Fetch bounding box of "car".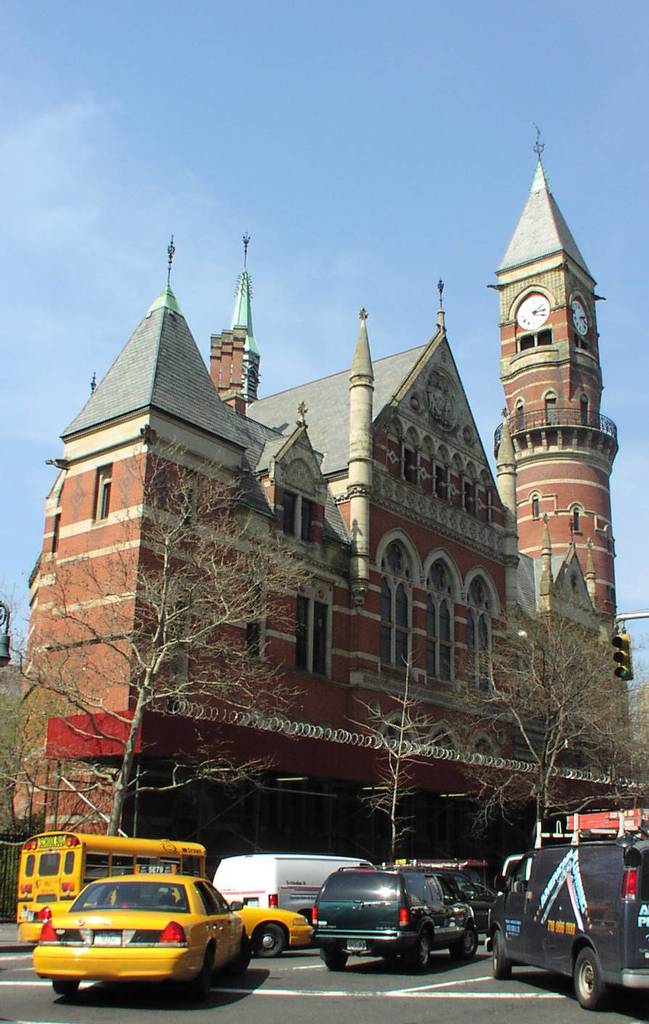
Bbox: l=242, t=907, r=311, b=970.
